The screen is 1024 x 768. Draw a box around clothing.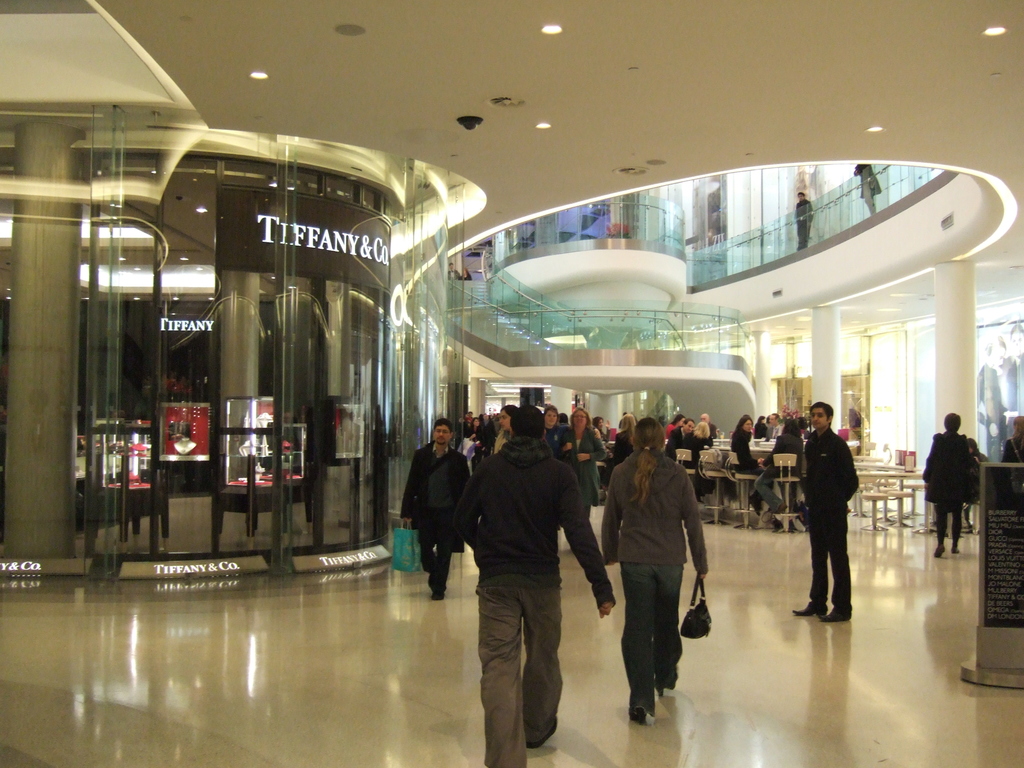
crop(662, 435, 682, 445).
